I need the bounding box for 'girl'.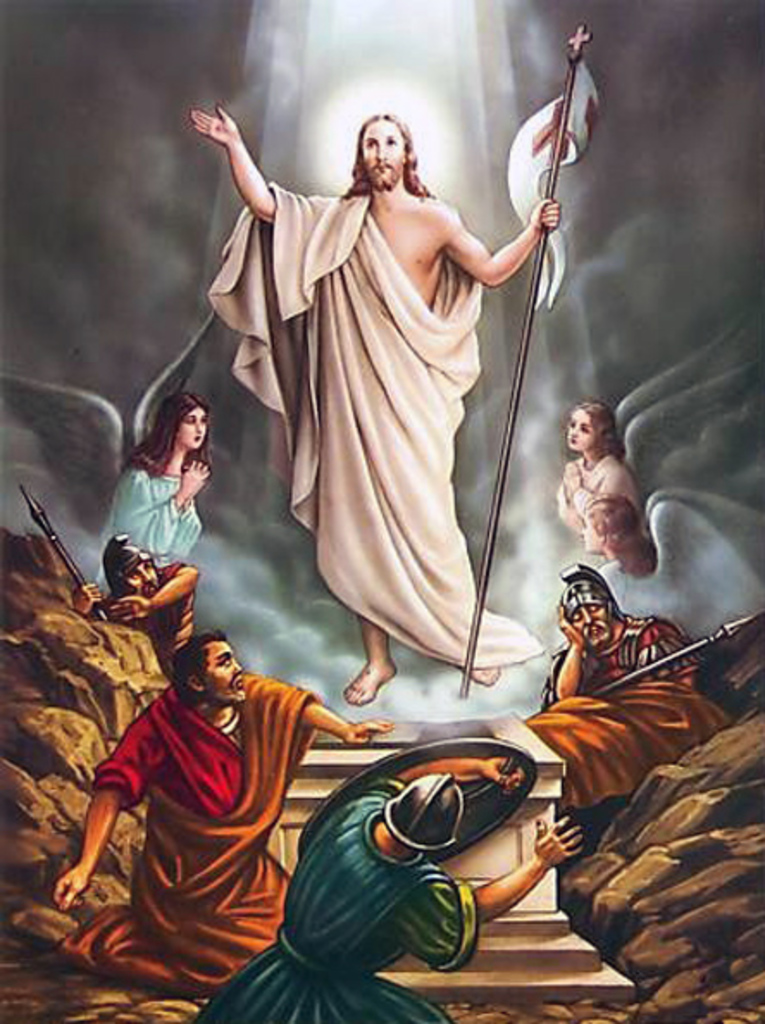
Here it is: pyautogui.locateOnScreen(591, 498, 763, 645).
